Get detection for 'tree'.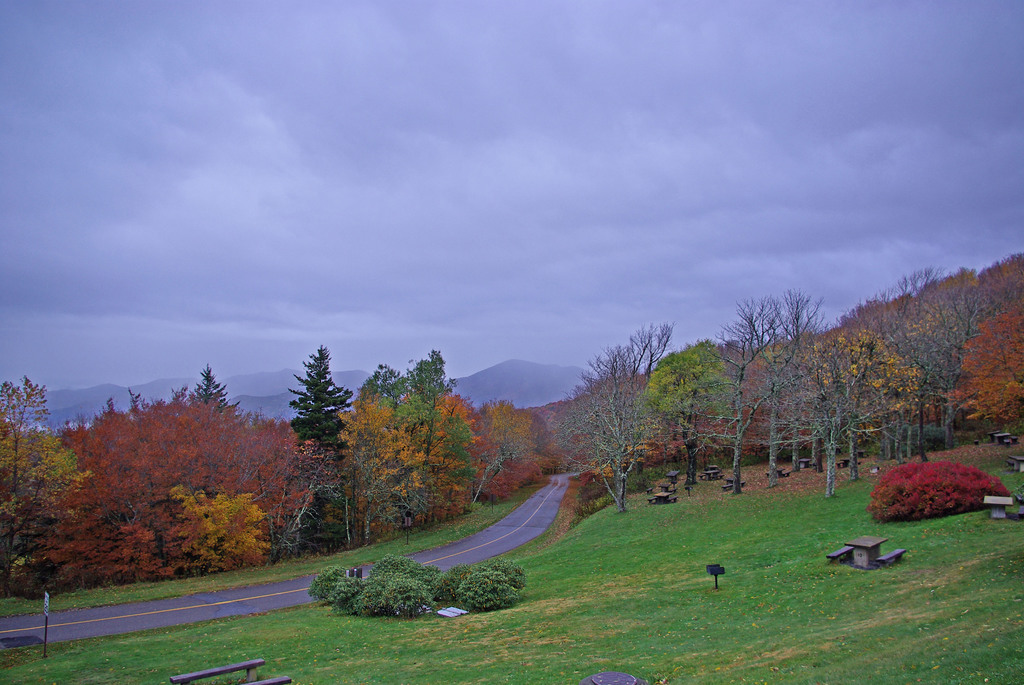
Detection: <box>269,331,354,571</box>.
